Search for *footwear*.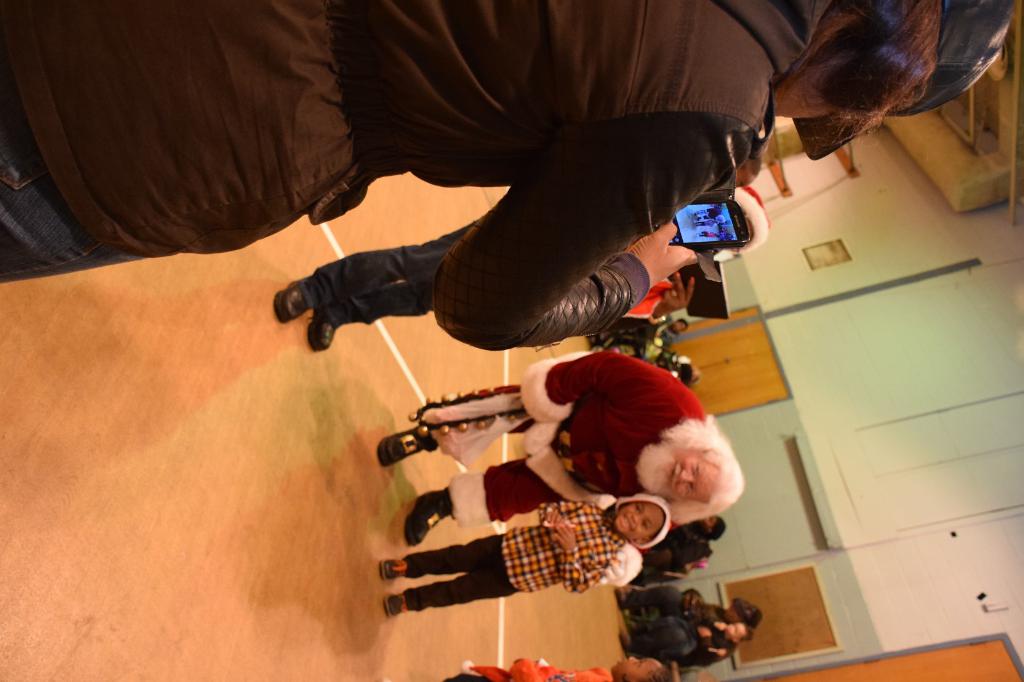
Found at <region>277, 286, 314, 322</region>.
